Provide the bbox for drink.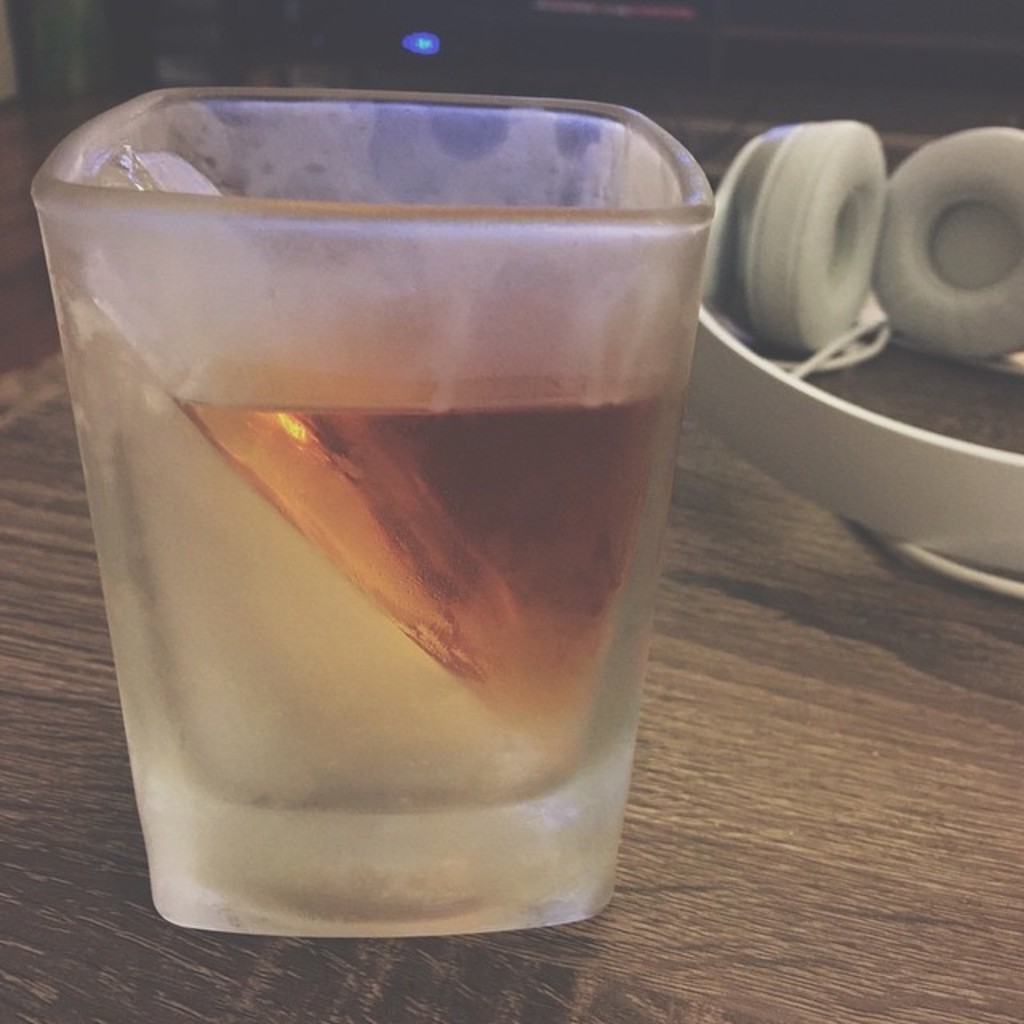
x1=48 y1=149 x2=686 y2=938.
